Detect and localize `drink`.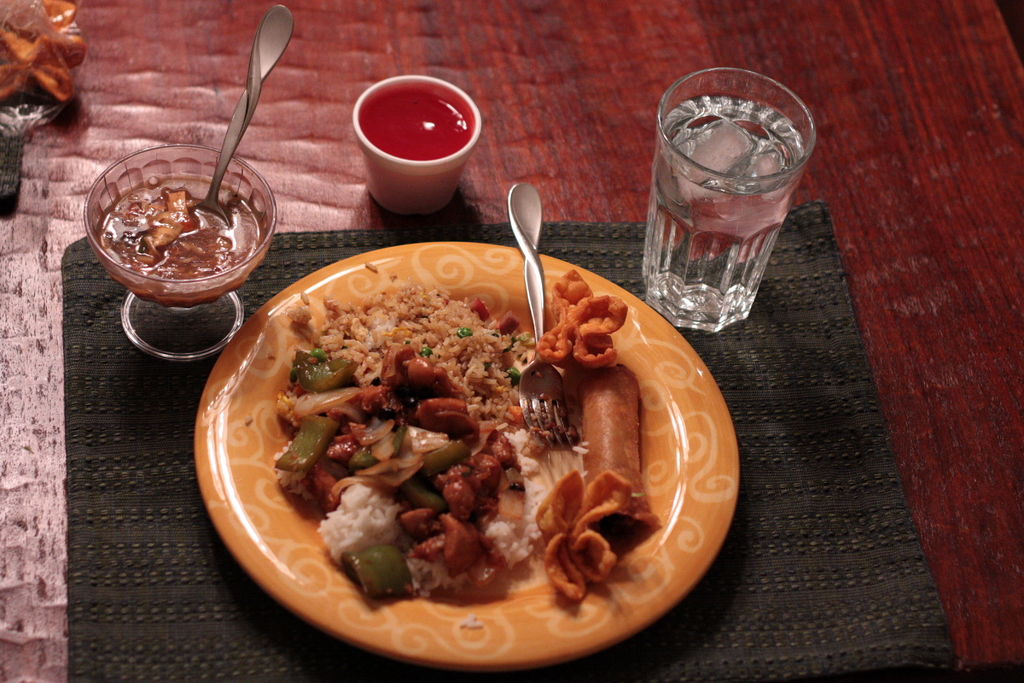
Localized at bbox=(638, 63, 809, 350).
